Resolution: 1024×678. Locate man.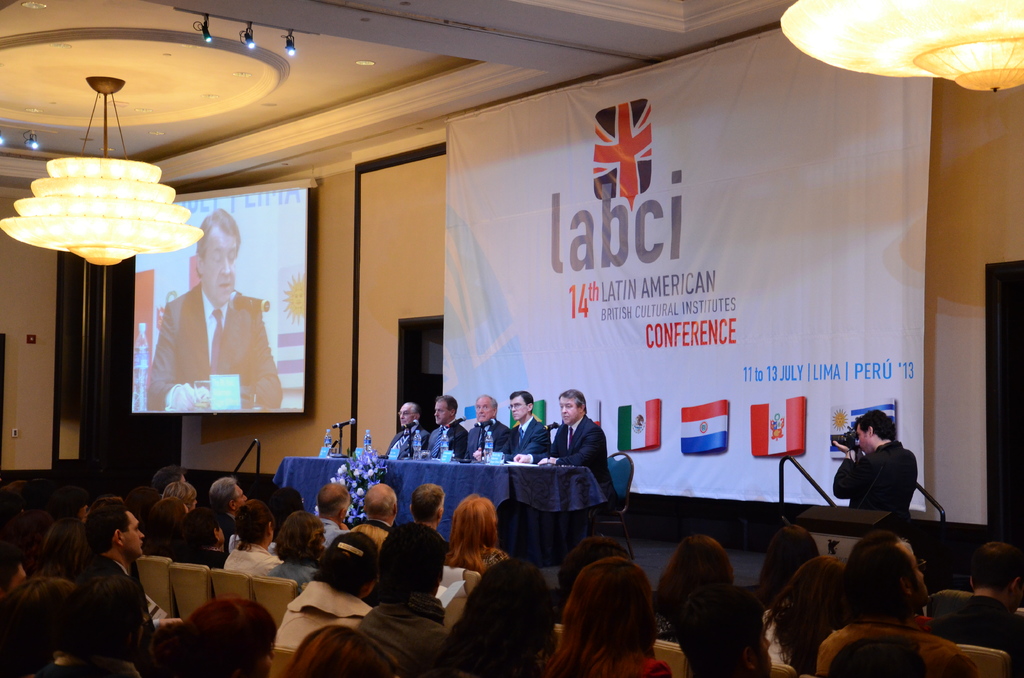
(146,204,282,408).
